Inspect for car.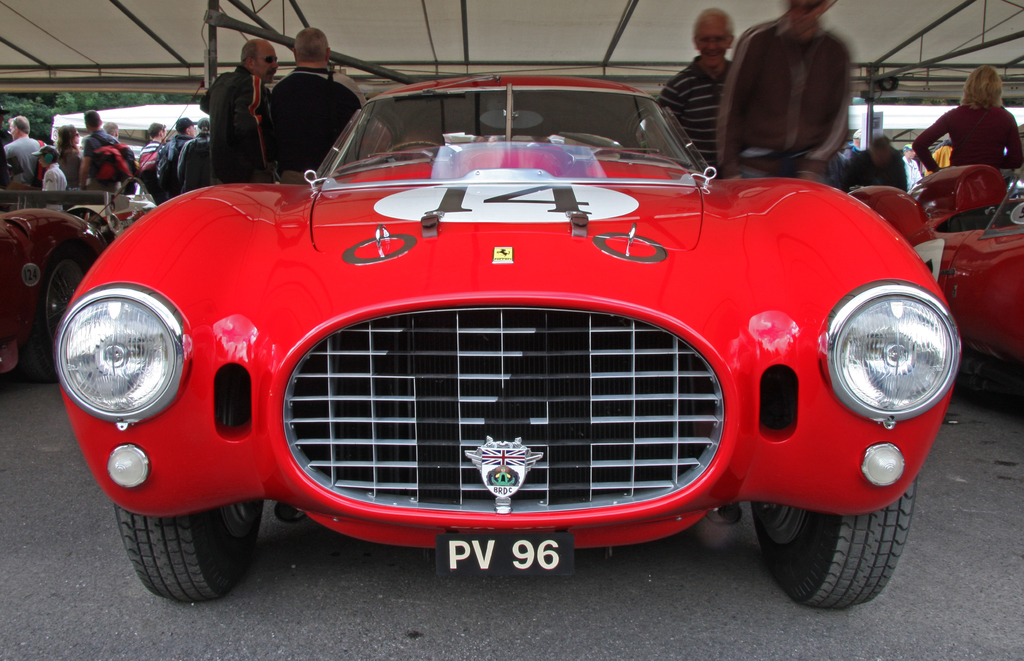
Inspection: bbox=(844, 158, 1023, 386).
